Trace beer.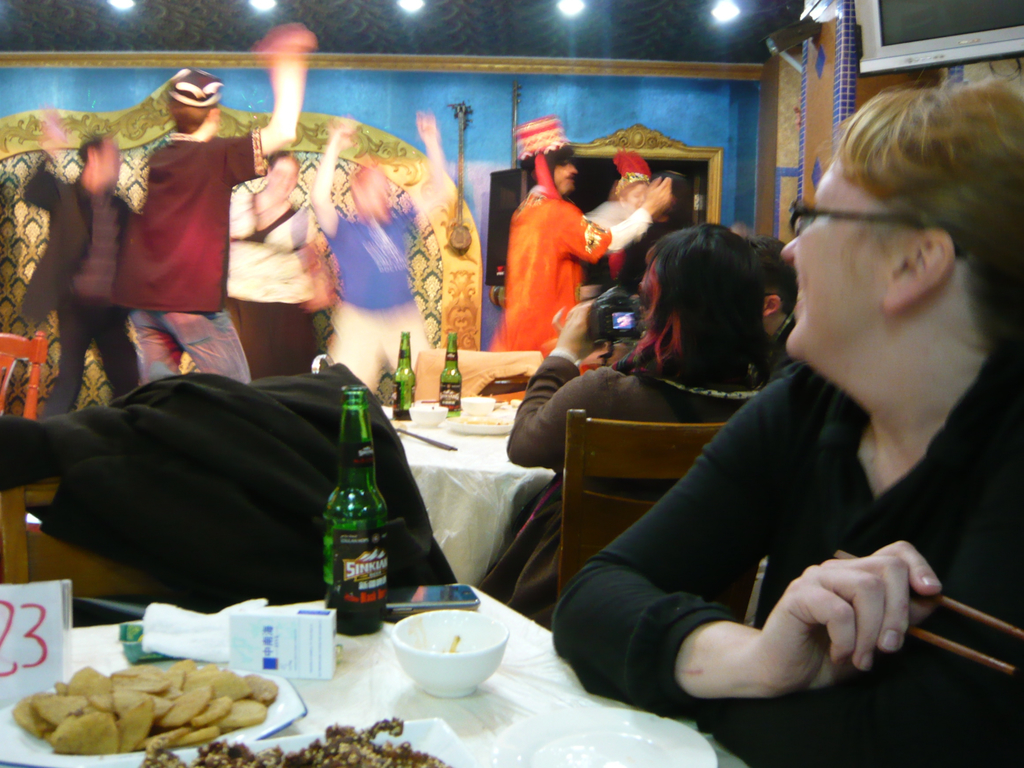
Traced to x1=321 y1=385 x2=386 y2=638.
